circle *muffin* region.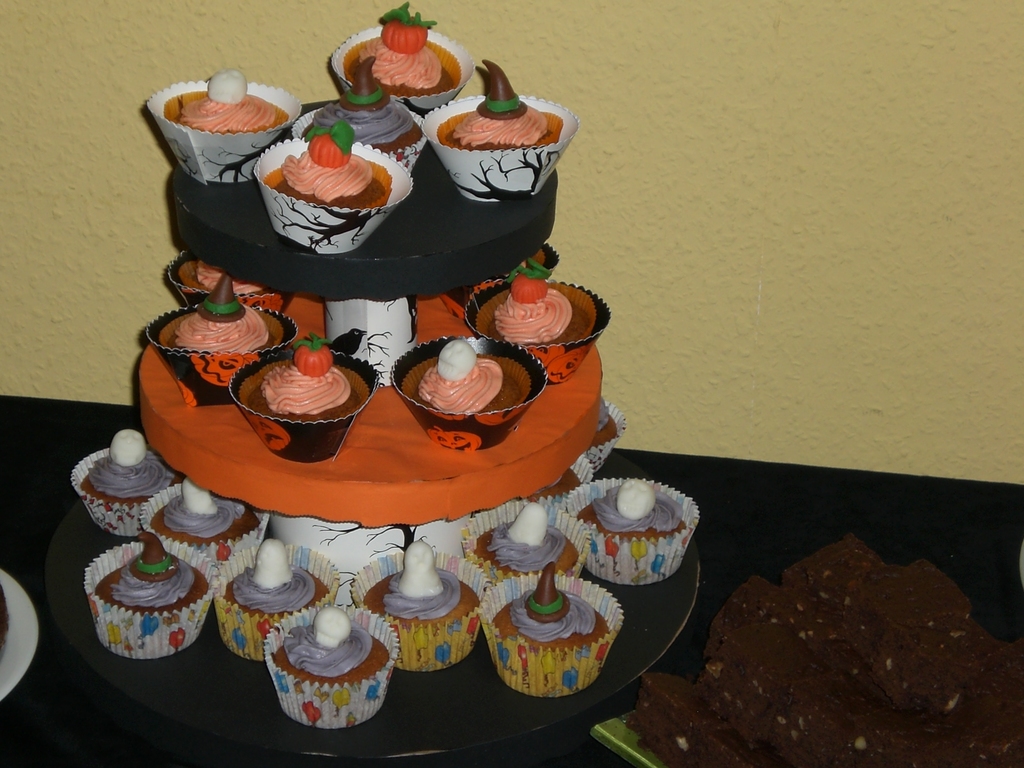
Region: x1=262, y1=606, x2=393, y2=729.
